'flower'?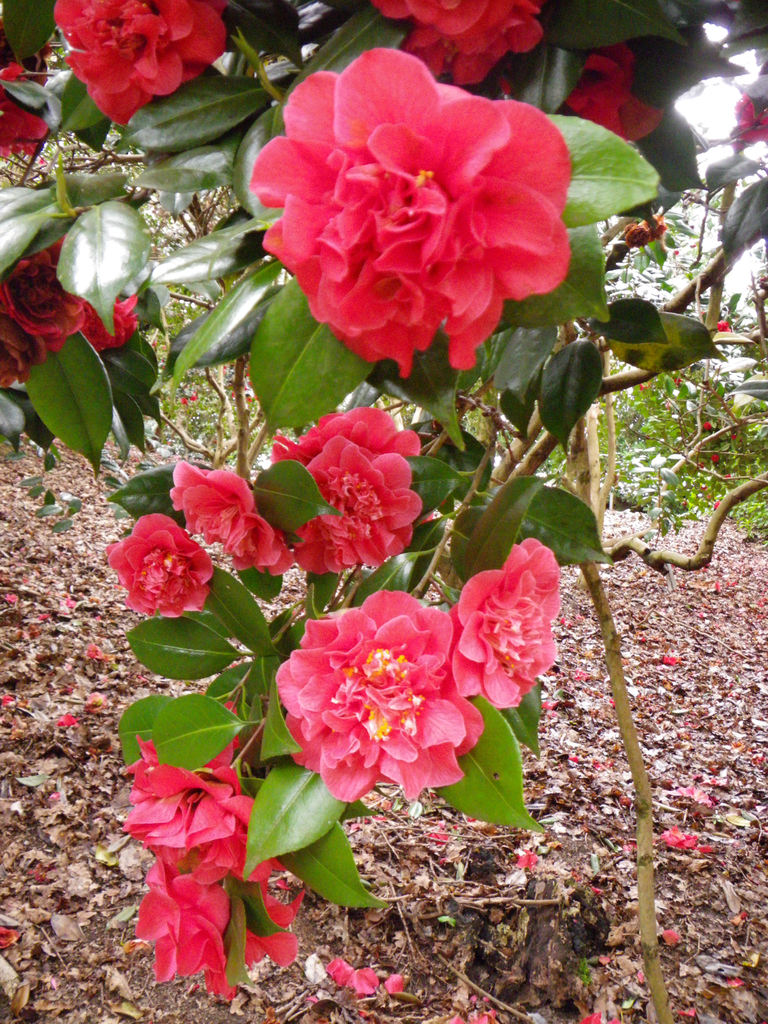
box=[449, 536, 564, 710]
